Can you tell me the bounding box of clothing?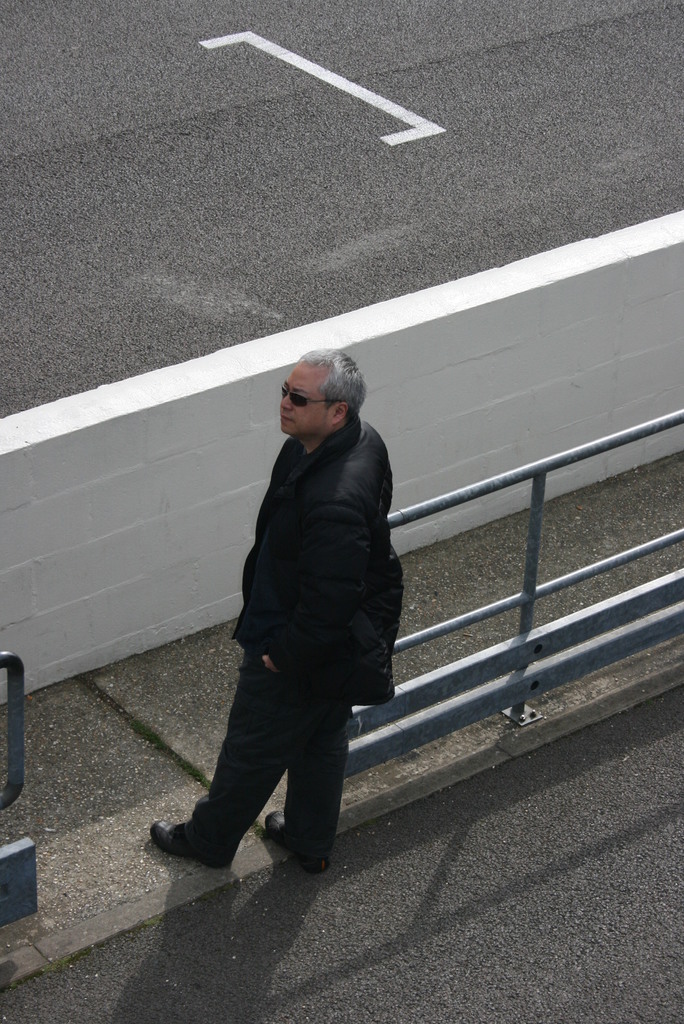
left=174, top=371, right=424, bottom=863.
